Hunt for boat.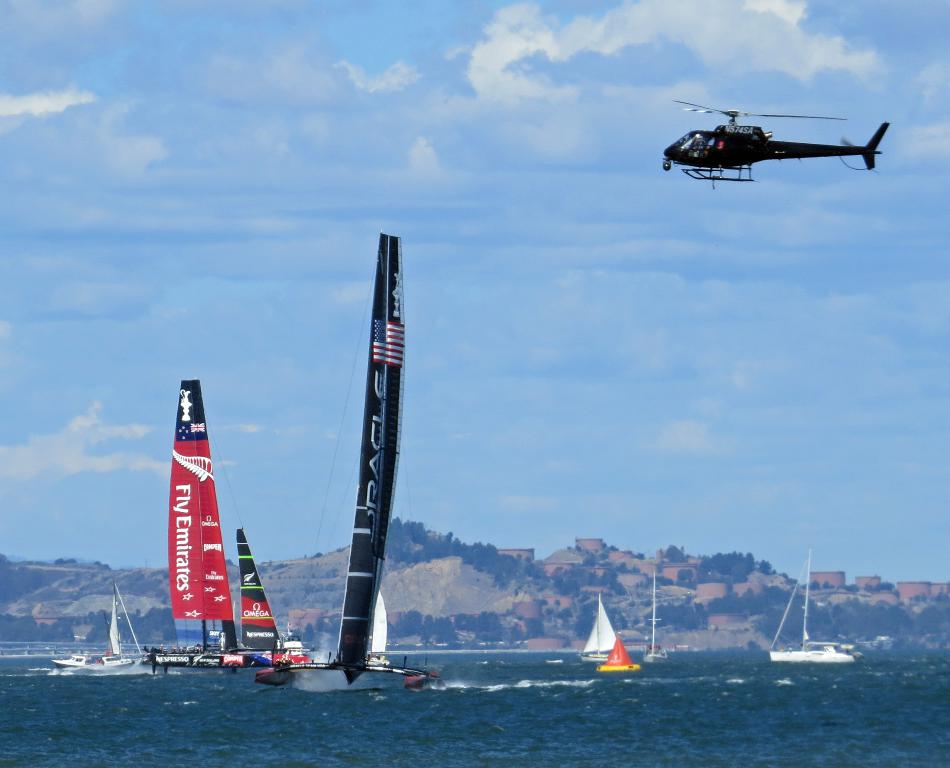
Hunted down at left=594, top=637, right=641, bottom=671.
